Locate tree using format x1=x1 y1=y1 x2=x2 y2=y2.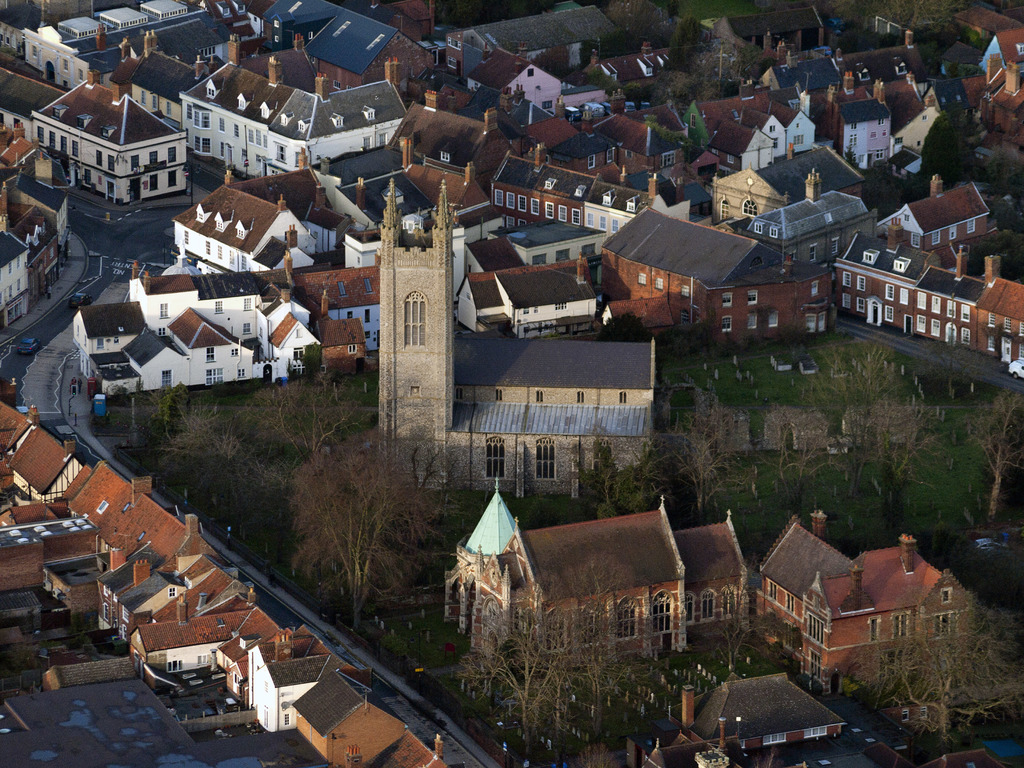
x1=876 y1=407 x2=936 y2=540.
